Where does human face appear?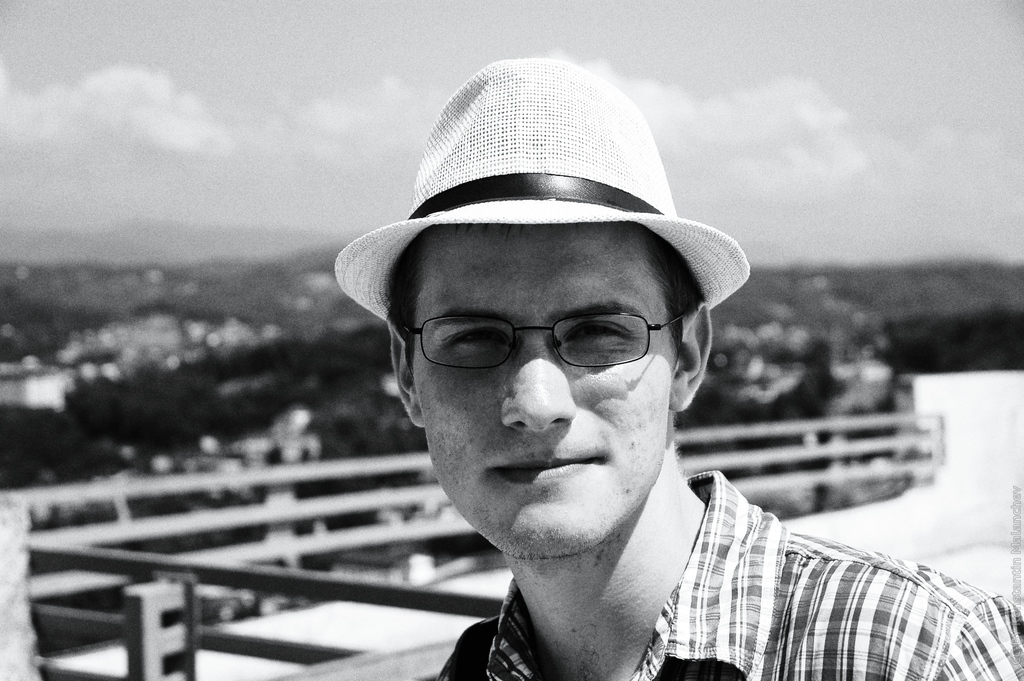
Appears at bbox(415, 222, 678, 558).
